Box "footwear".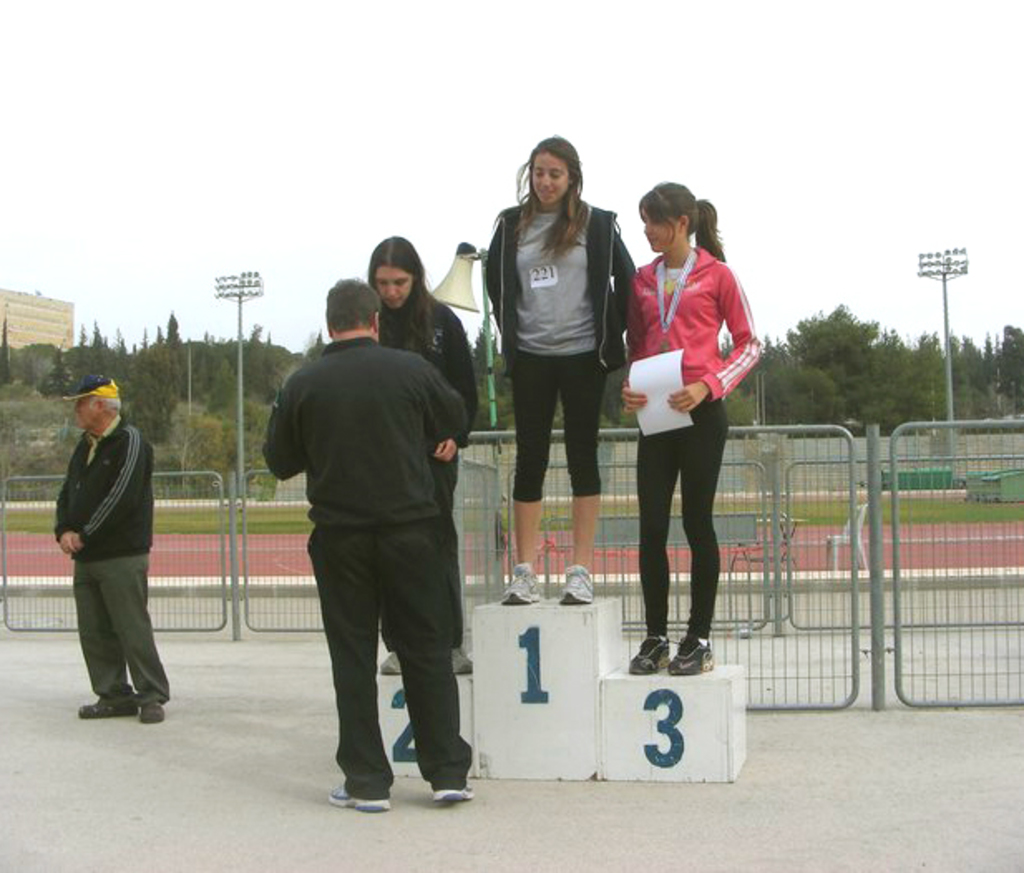
<bbox>501, 564, 543, 601</bbox>.
